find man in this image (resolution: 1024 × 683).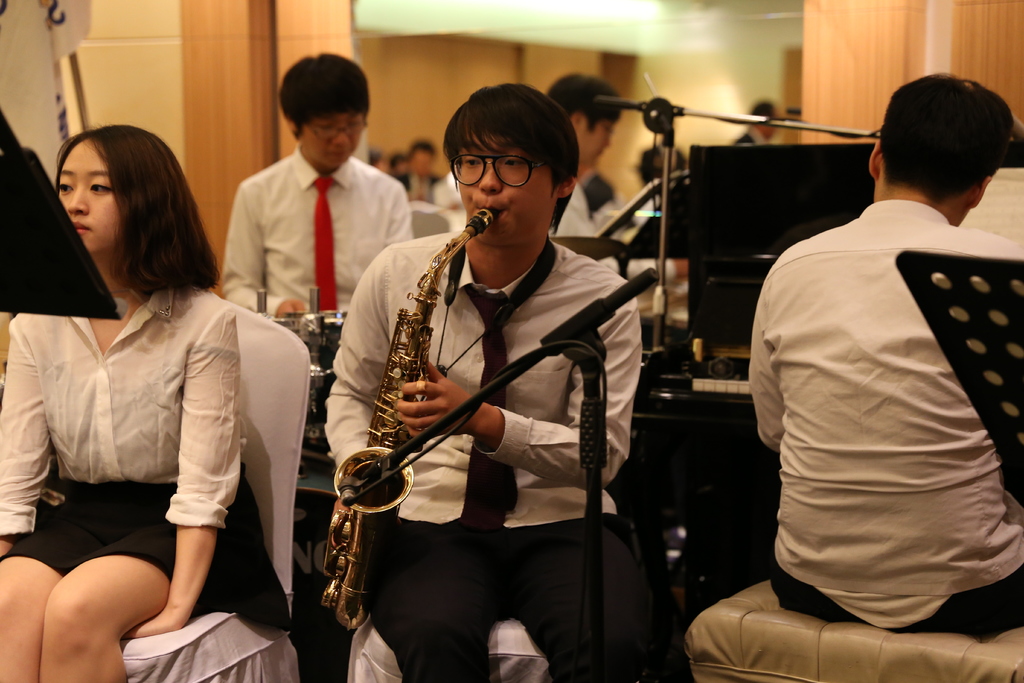
(219,52,420,317).
